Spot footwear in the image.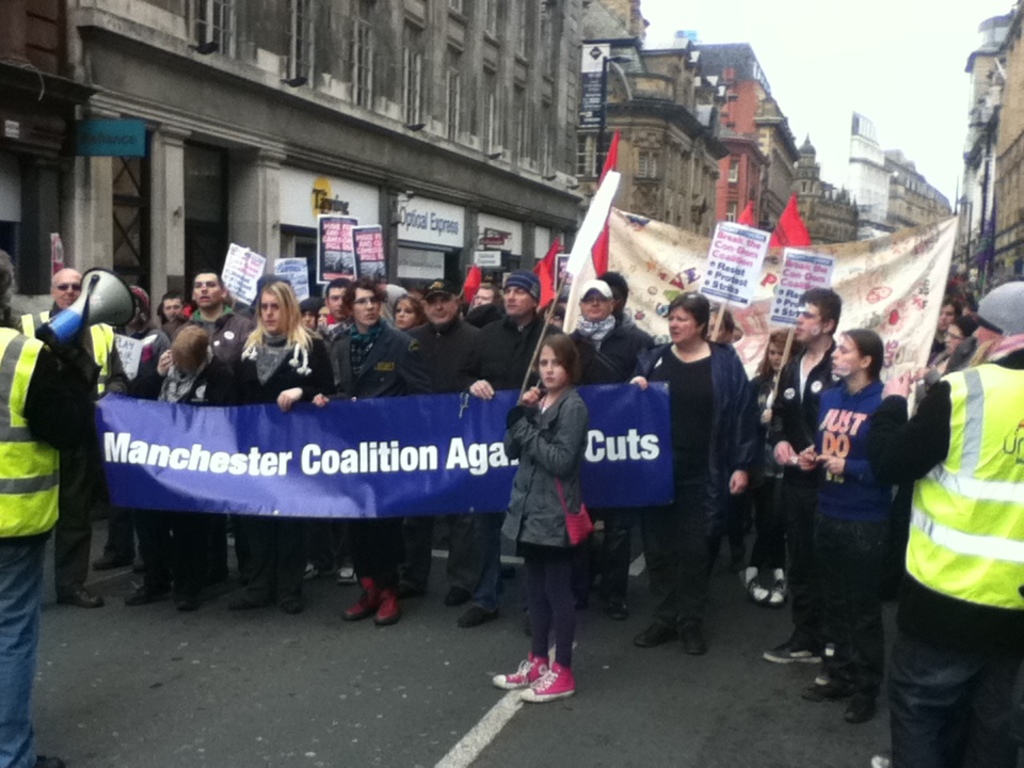
footwear found at left=126, top=588, right=178, bottom=603.
